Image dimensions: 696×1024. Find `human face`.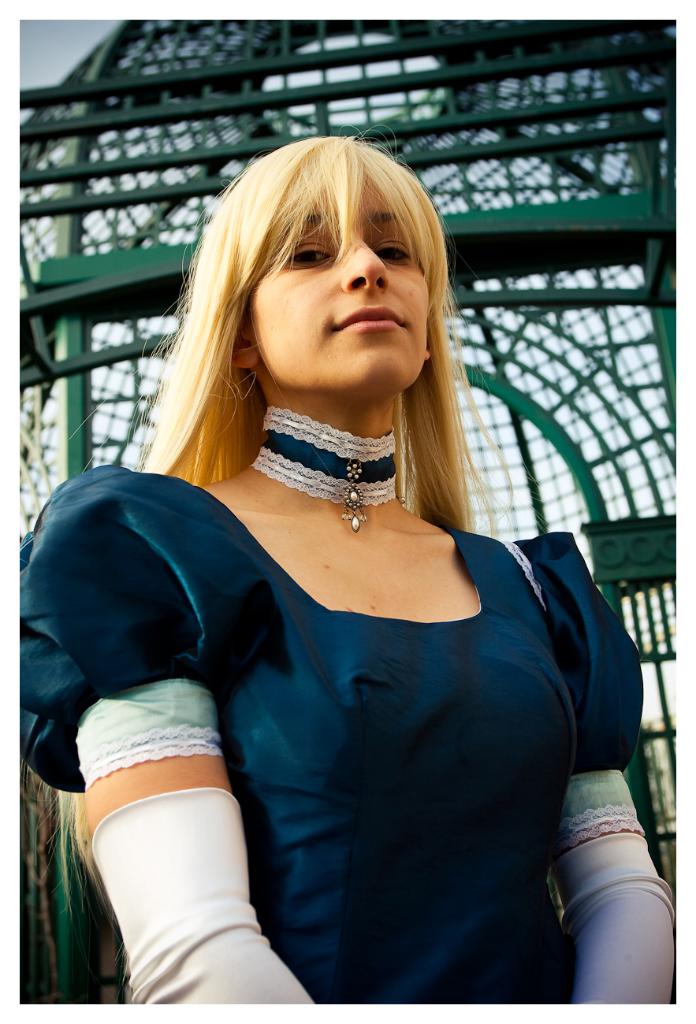
(x1=229, y1=169, x2=442, y2=407).
